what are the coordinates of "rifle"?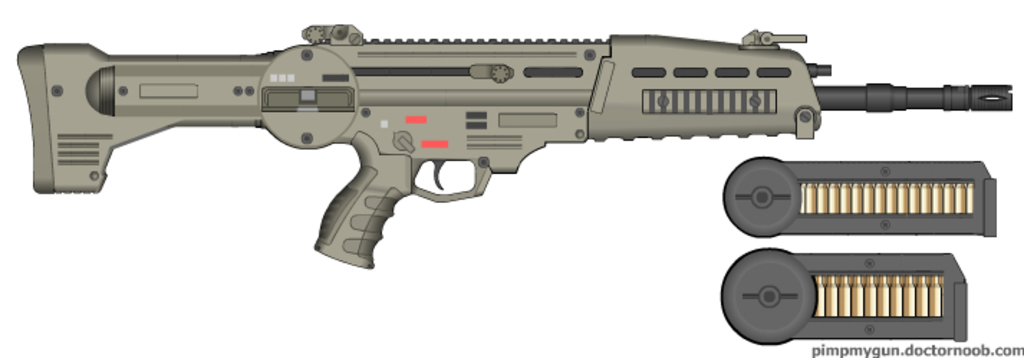
{"left": 17, "top": 23, "right": 1011, "bottom": 272}.
